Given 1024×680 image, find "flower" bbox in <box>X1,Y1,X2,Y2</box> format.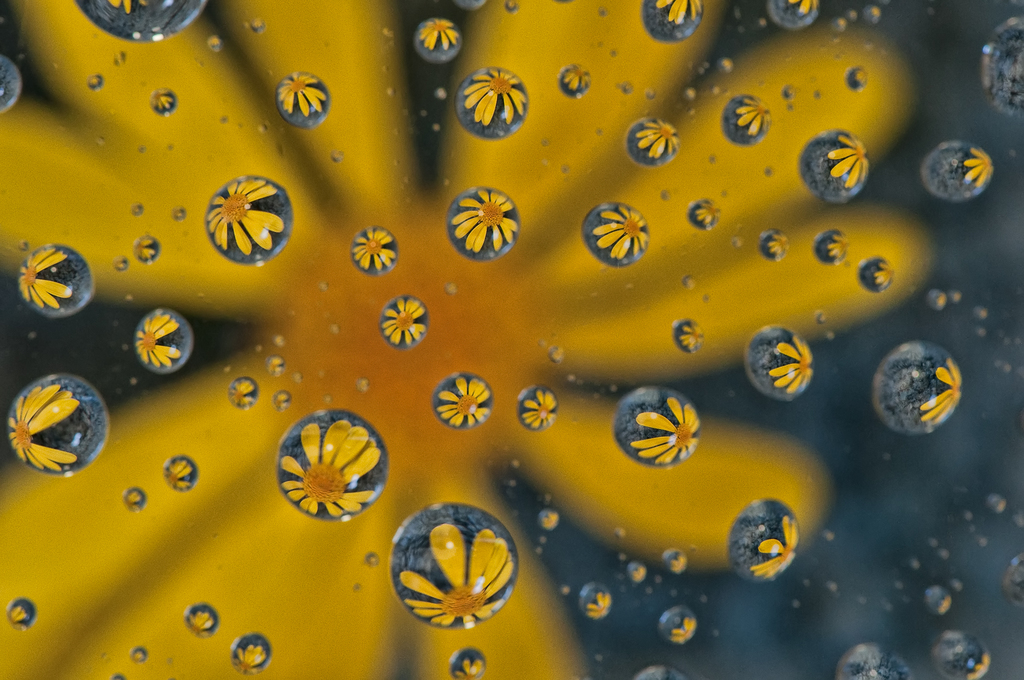
<box>225,373,252,405</box>.
